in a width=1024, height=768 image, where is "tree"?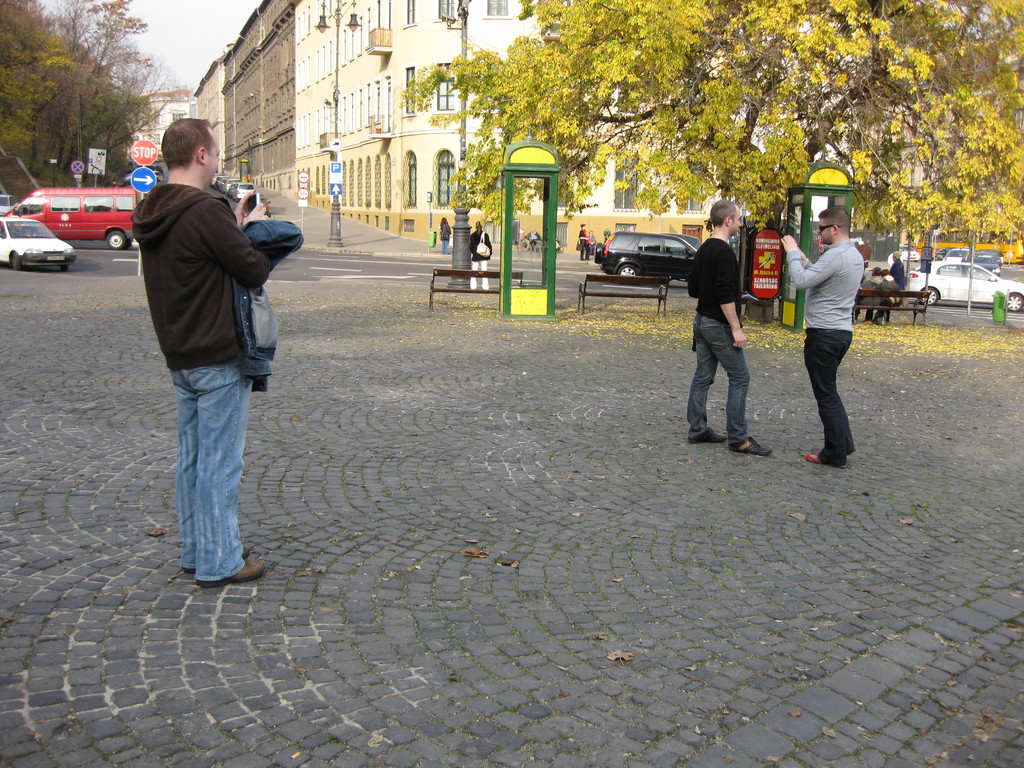
[x1=354, y1=38, x2=996, y2=228].
